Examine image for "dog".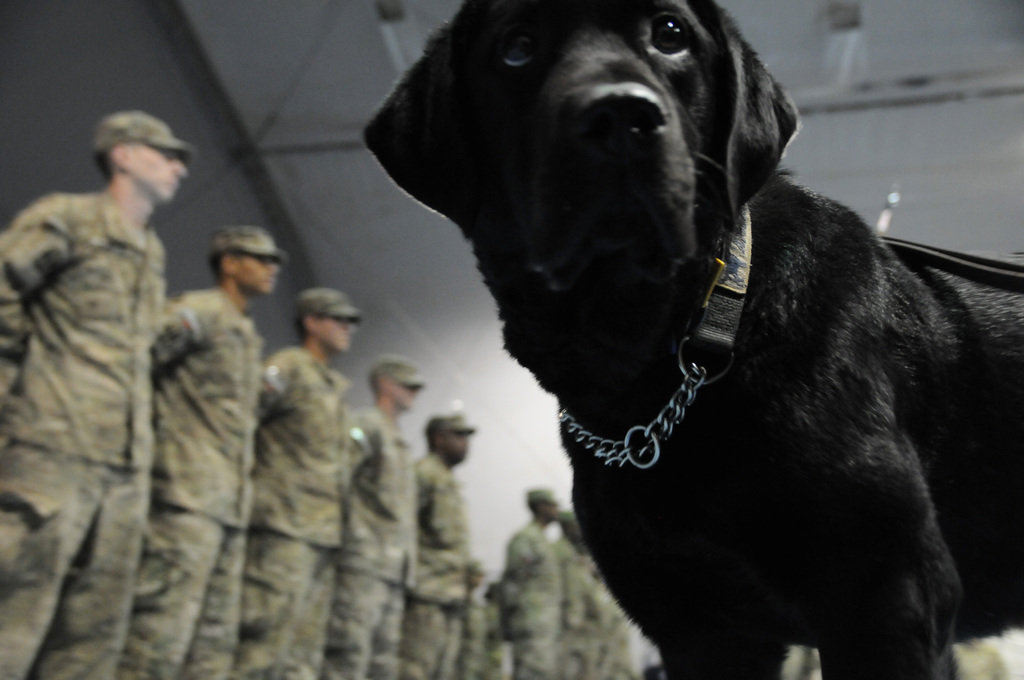
Examination result: bbox=(366, 0, 1023, 679).
